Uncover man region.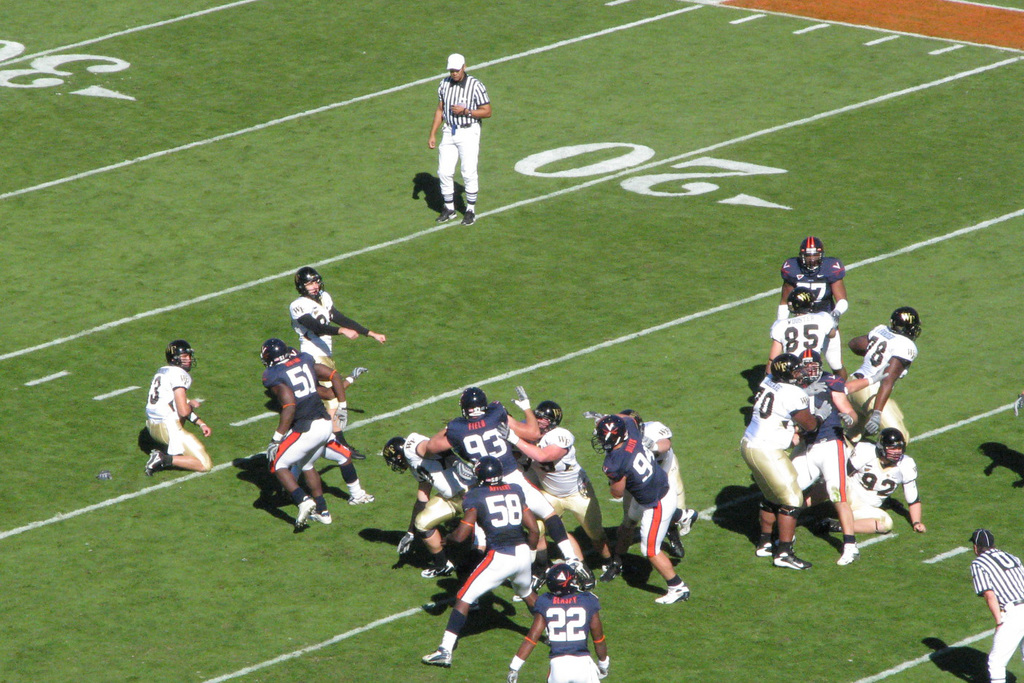
Uncovered: box=[834, 410, 941, 543].
